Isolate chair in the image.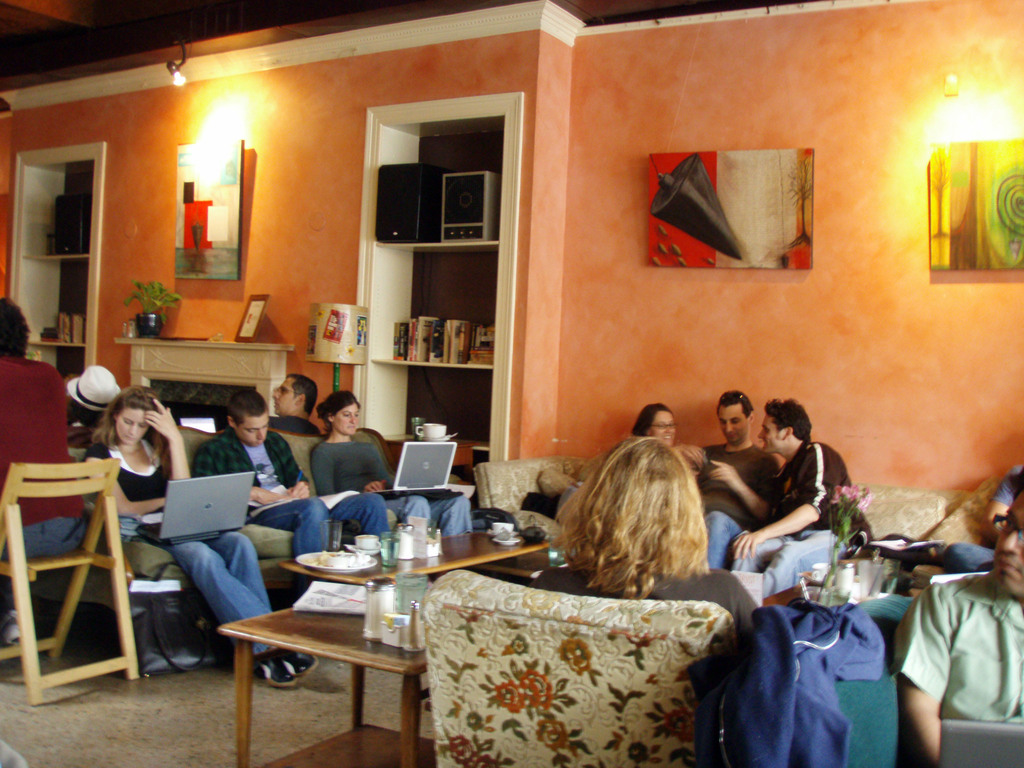
Isolated region: bbox(419, 564, 739, 767).
